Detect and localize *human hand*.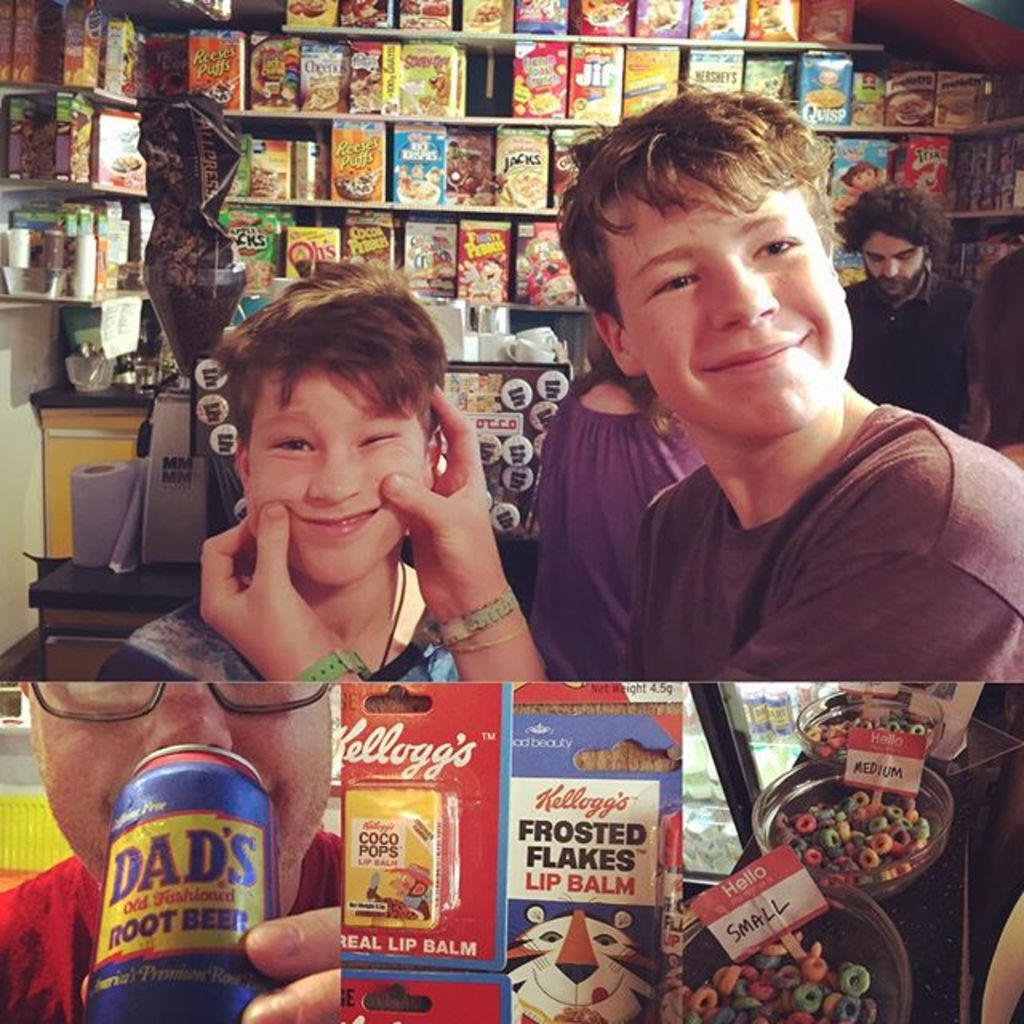
Localized at bbox=(240, 902, 341, 1022).
